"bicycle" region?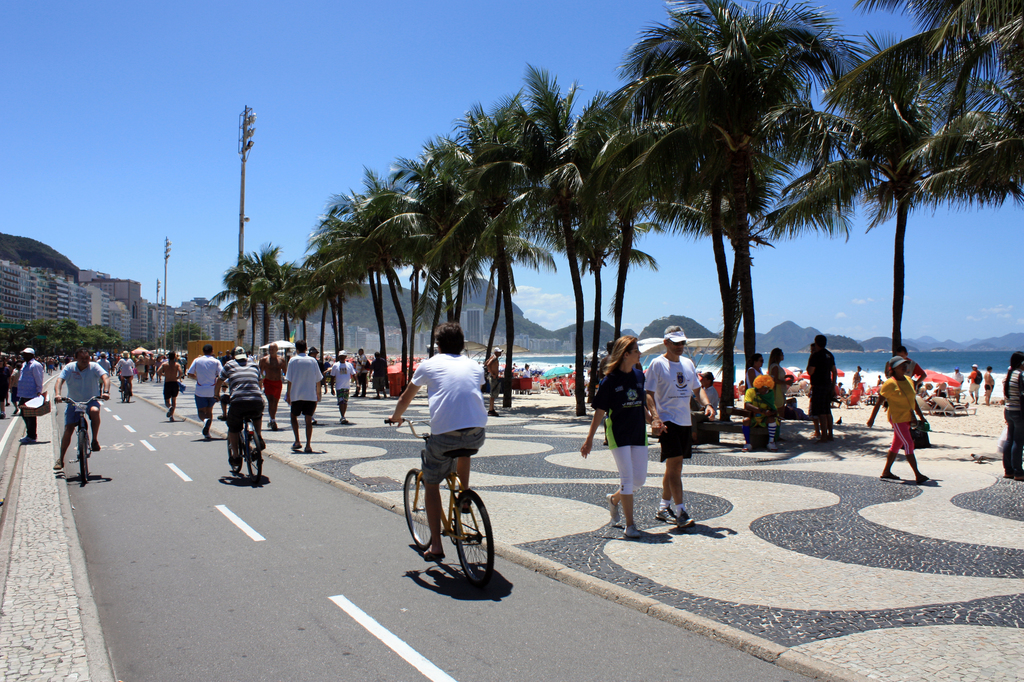
(227,408,266,494)
